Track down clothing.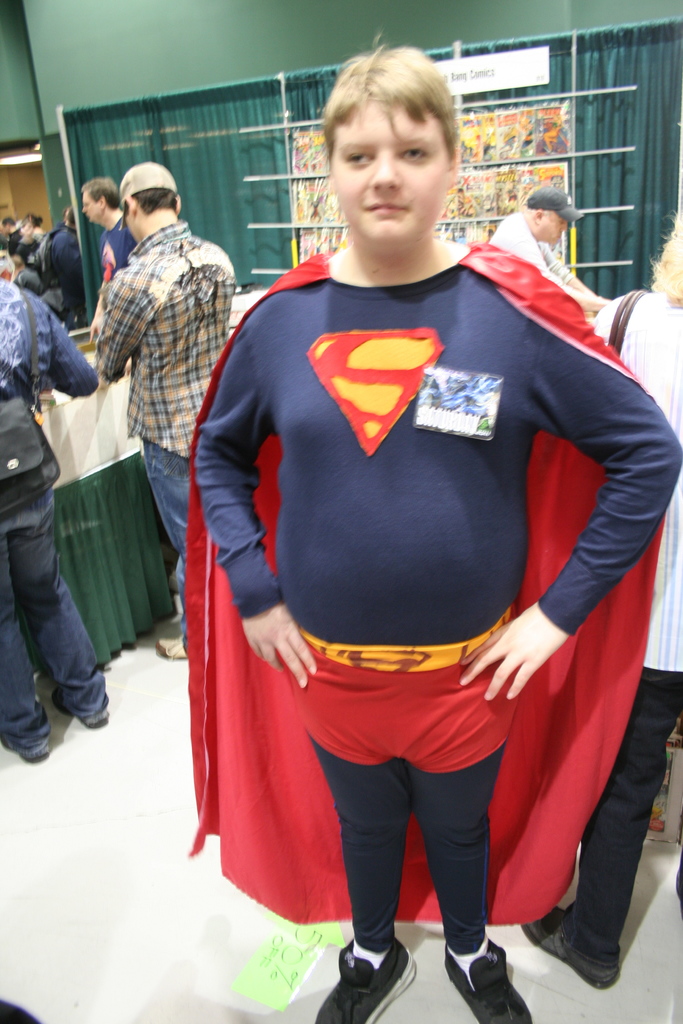
Tracked to box=[482, 204, 587, 310].
